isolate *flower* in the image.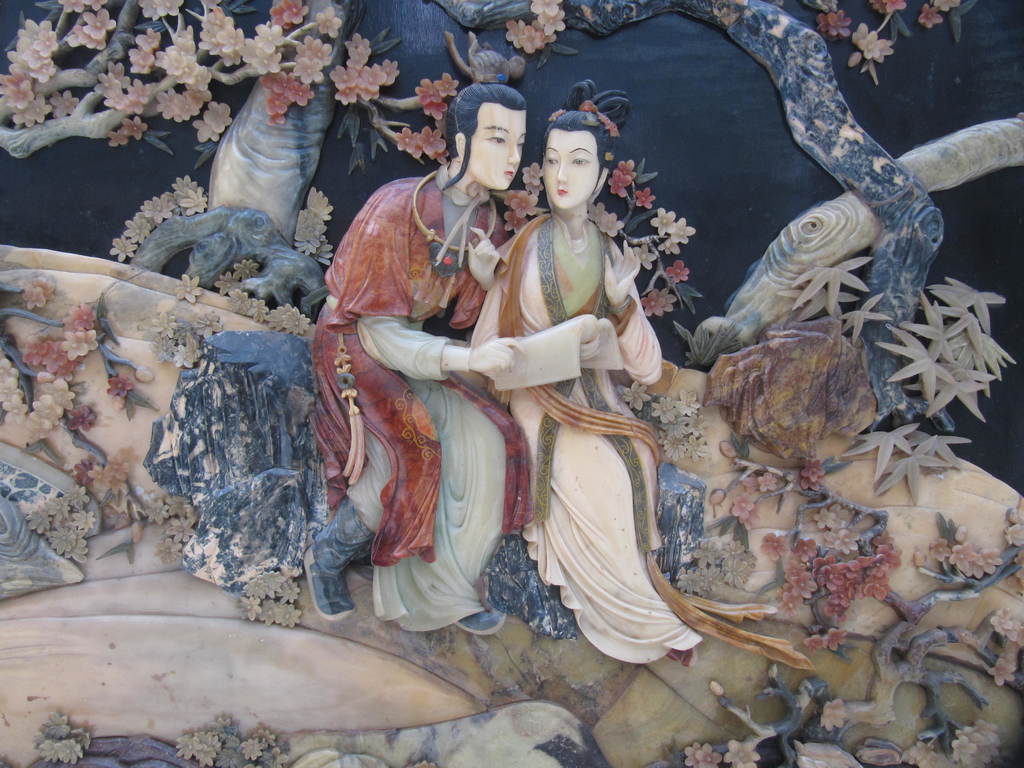
Isolated region: <region>177, 270, 203, 303</region>.
